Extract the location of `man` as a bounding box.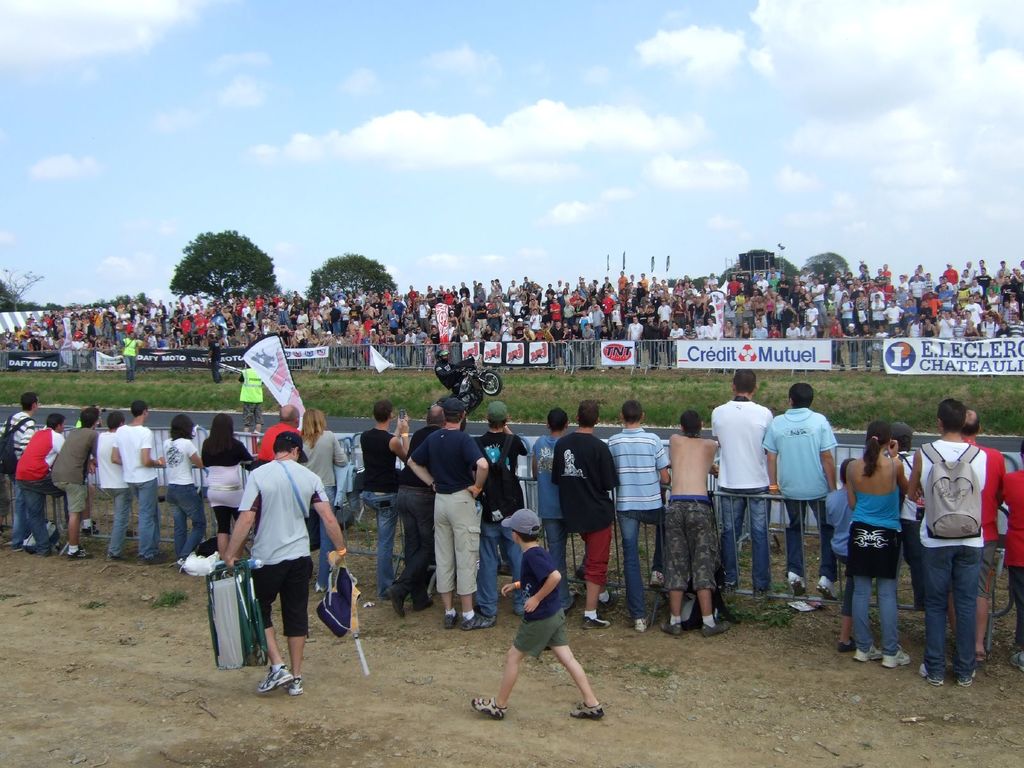
rect(476, 280, 479, 301).
